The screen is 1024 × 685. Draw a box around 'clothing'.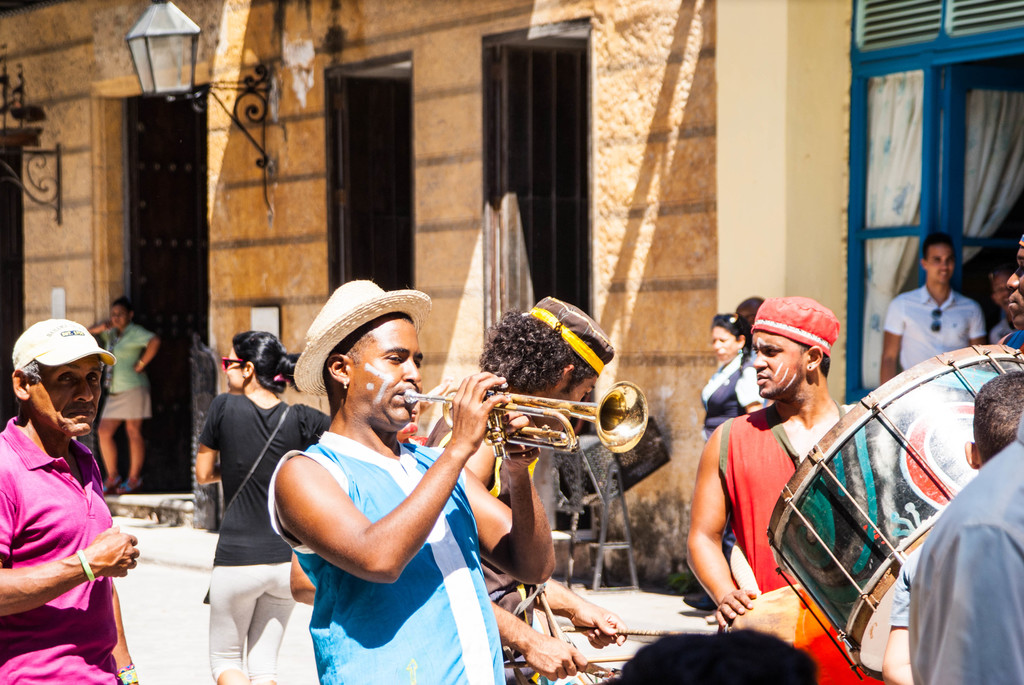
[left=906, top=429, right=1023, bottom=684].
